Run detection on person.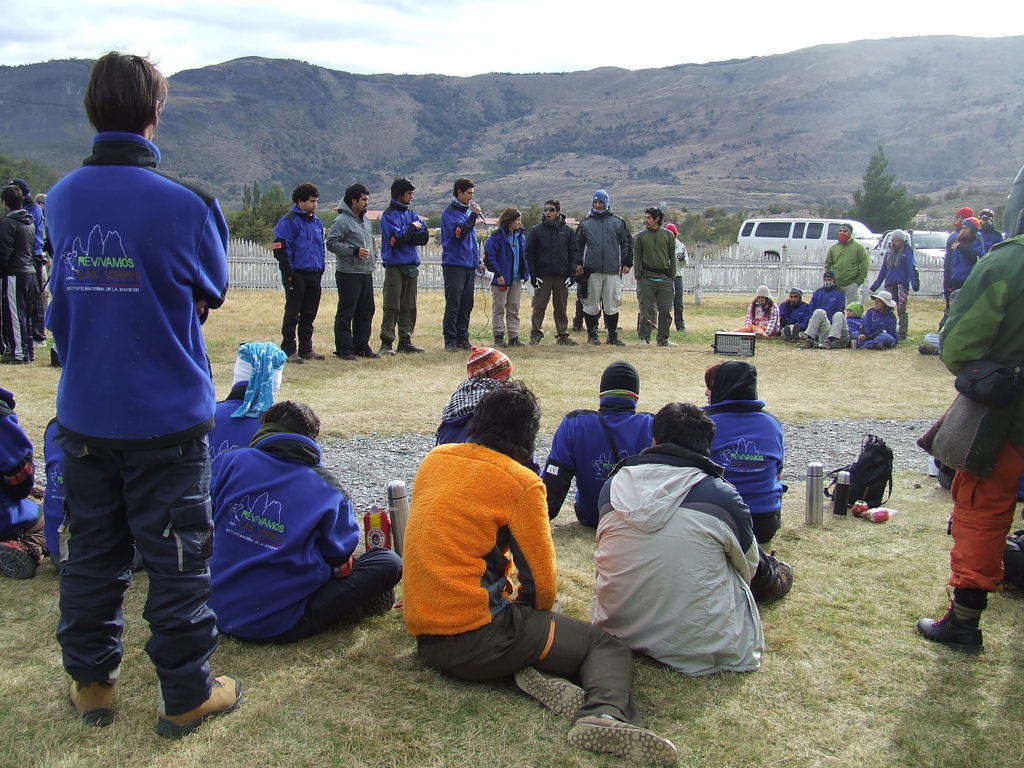
Result: x1=0, y1=380, x2=44, y2=581.
